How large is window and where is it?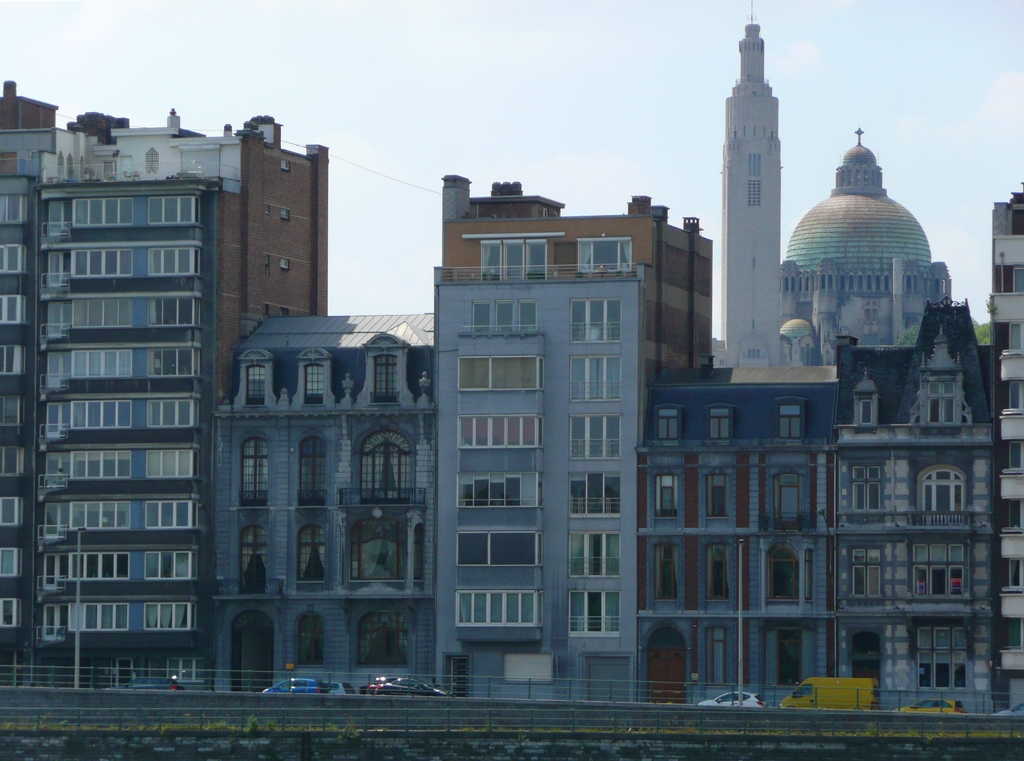
Bounding box: detection(859, 465, 890, 519).
